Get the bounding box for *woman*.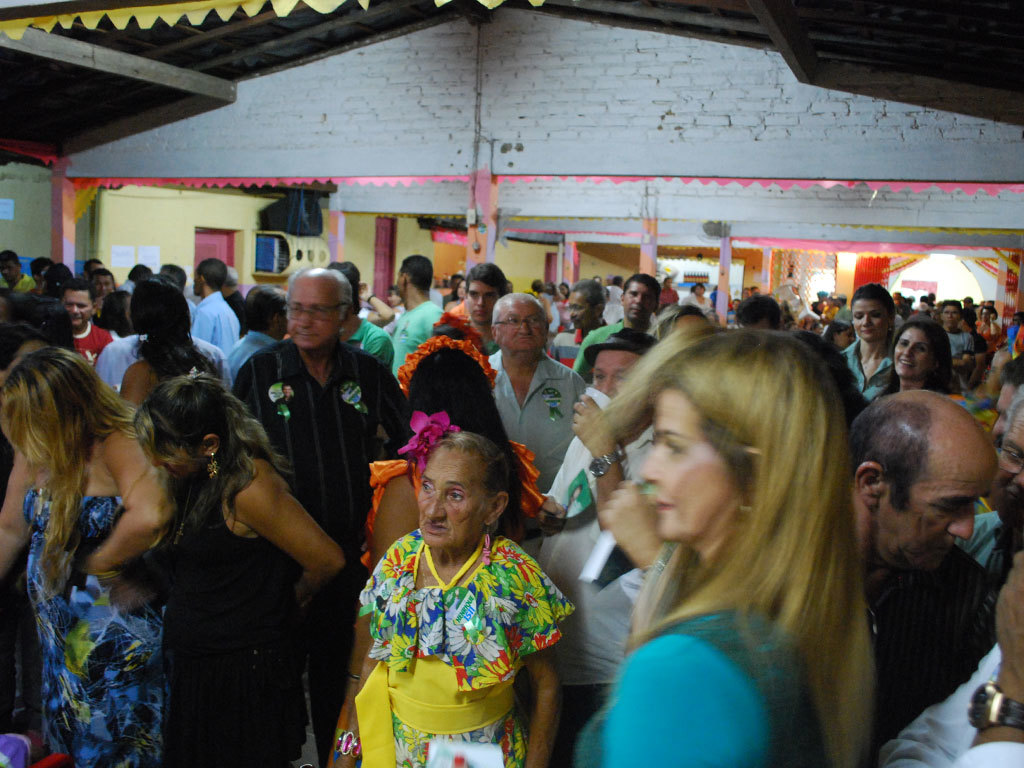
bbox=(136, 374, 344, 767).
